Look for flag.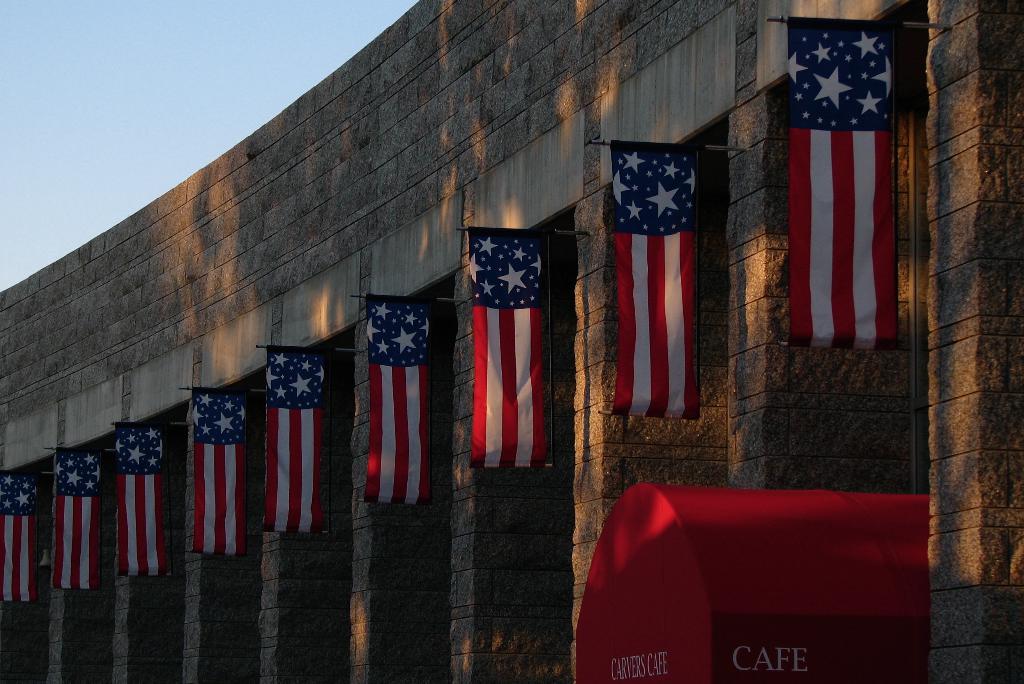
Found: 792, 10, 908, 334.
